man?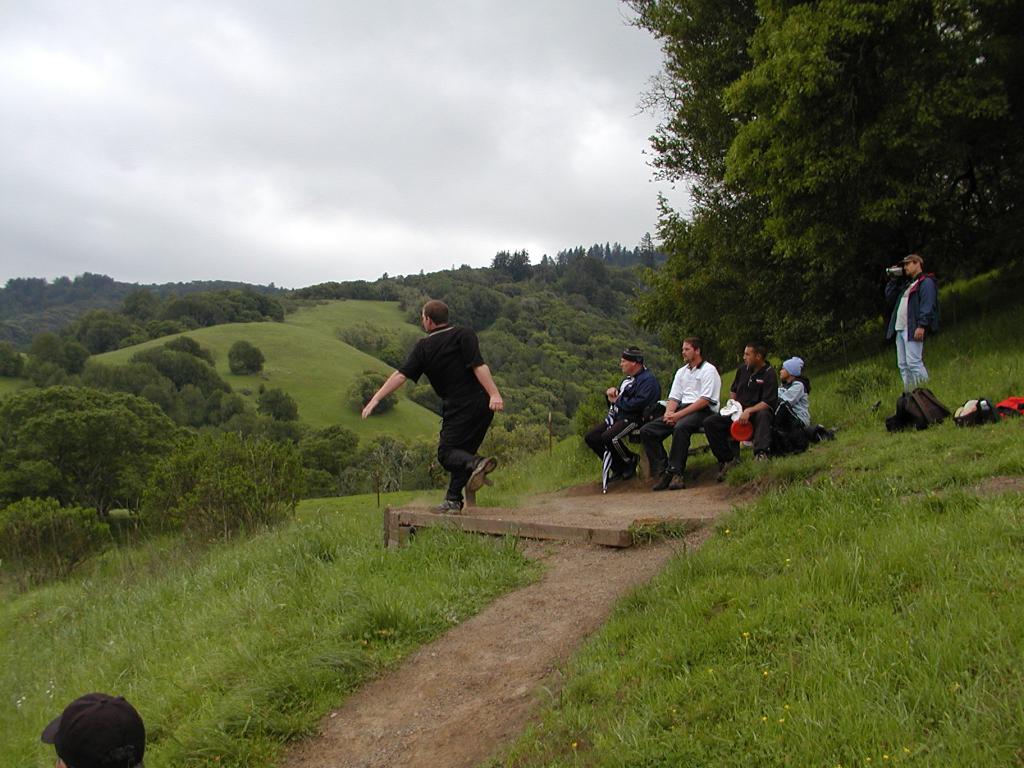
[left=695, top=339, right=776, bottom=490]
